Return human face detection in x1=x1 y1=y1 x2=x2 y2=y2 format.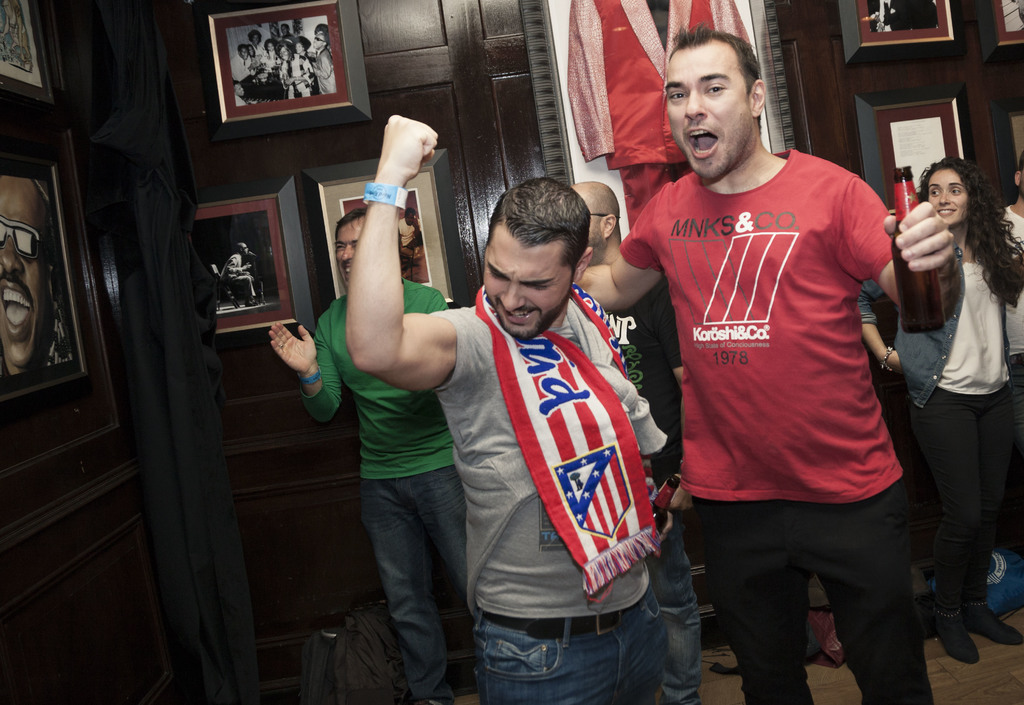
x1=296 y1=42 x2=303 y2=53.
